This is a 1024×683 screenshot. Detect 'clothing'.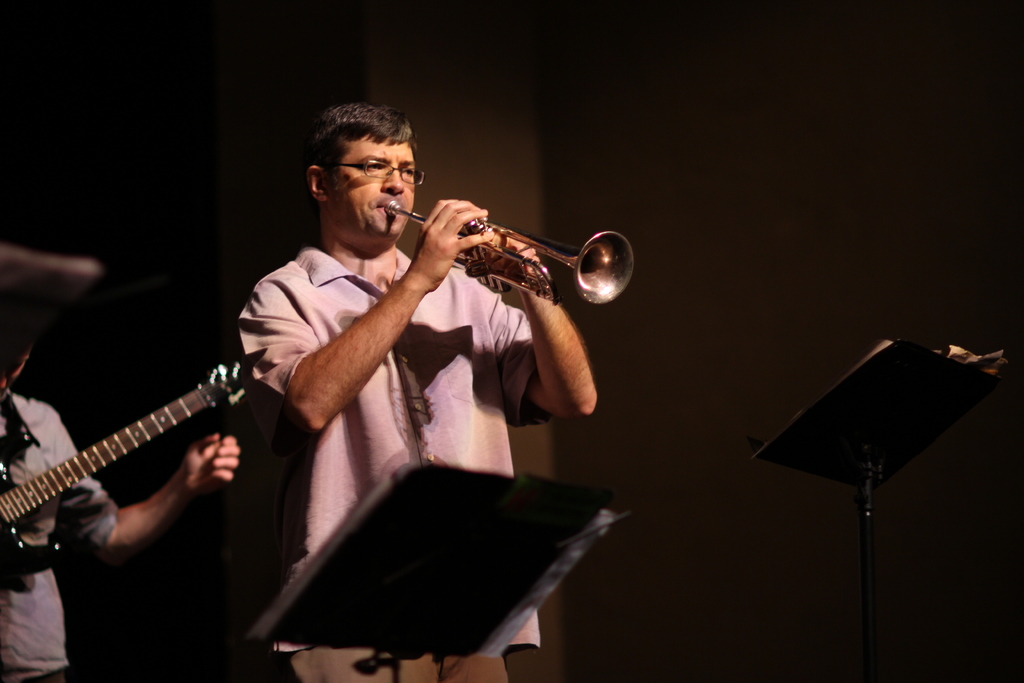
<bbox>236, 185, 542, 654</bbox>.
